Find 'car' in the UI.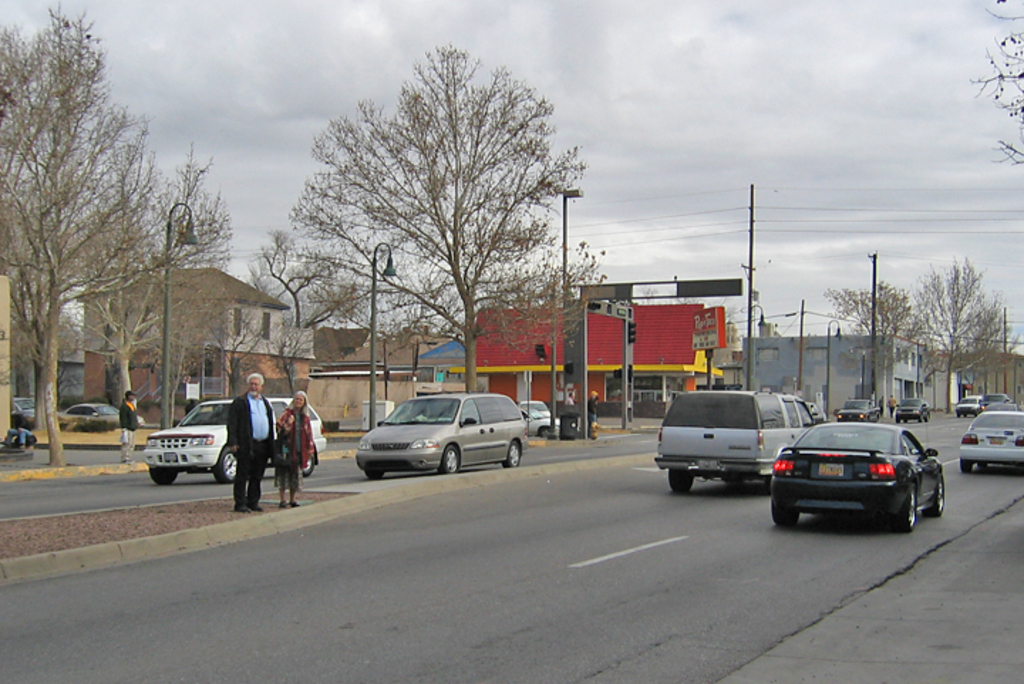
UI element at pyautogui.locateOnScreen(141, 394, 326, 481).
